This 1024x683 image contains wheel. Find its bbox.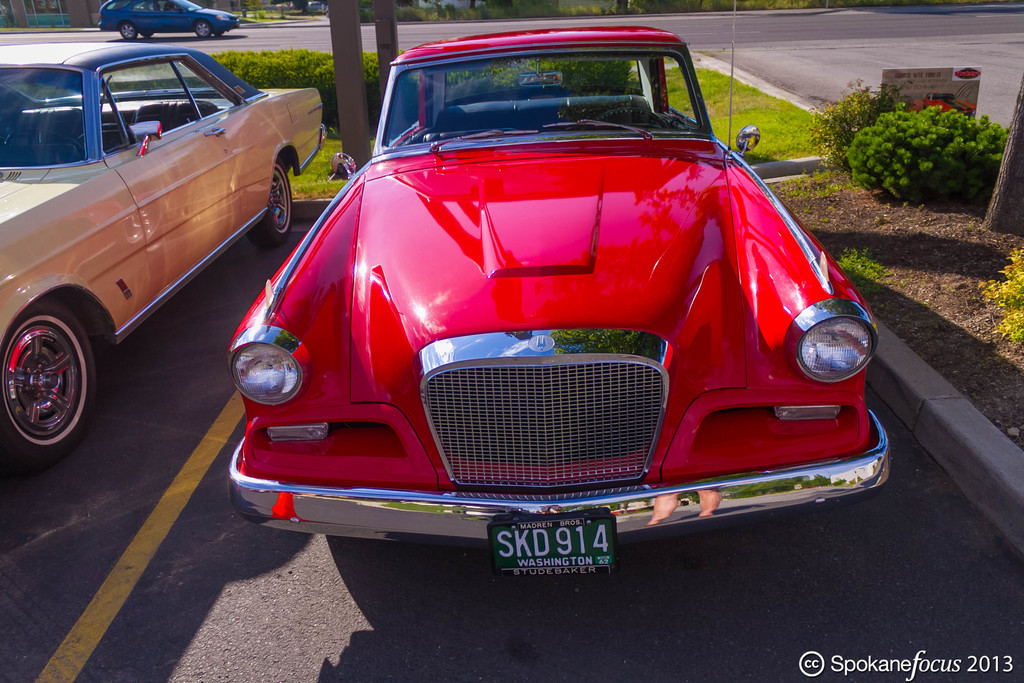
rect(118, 21, 140, 42).
